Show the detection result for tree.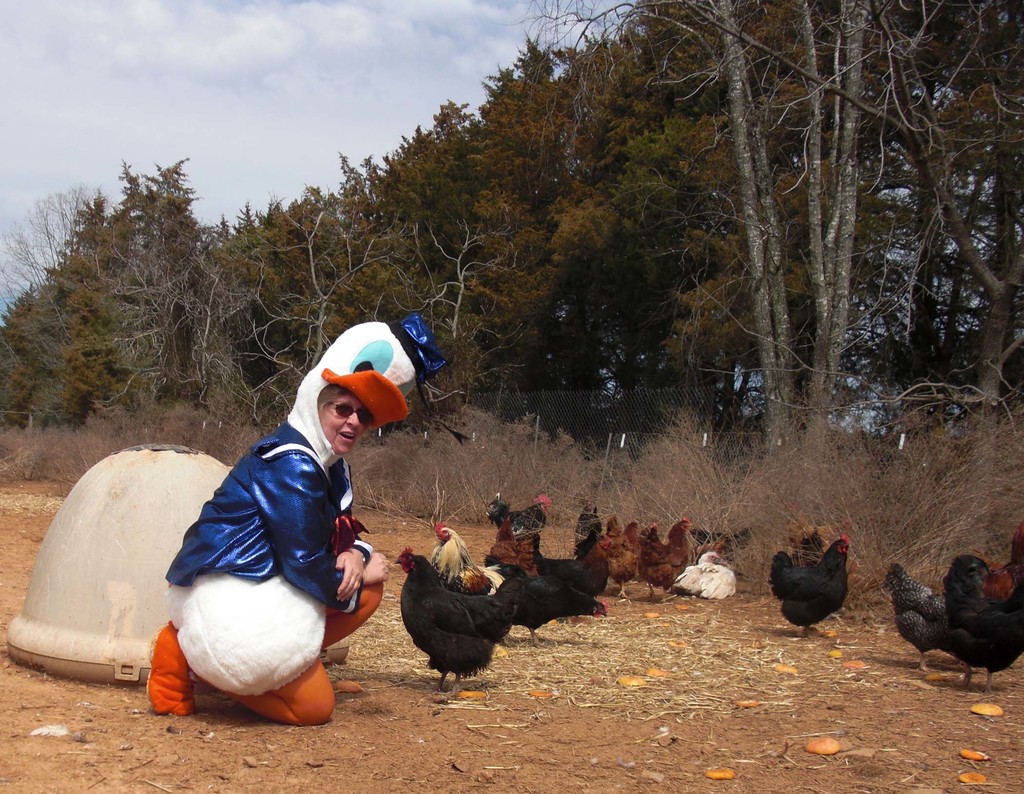
Rect(474, 0, 1023, 470).
